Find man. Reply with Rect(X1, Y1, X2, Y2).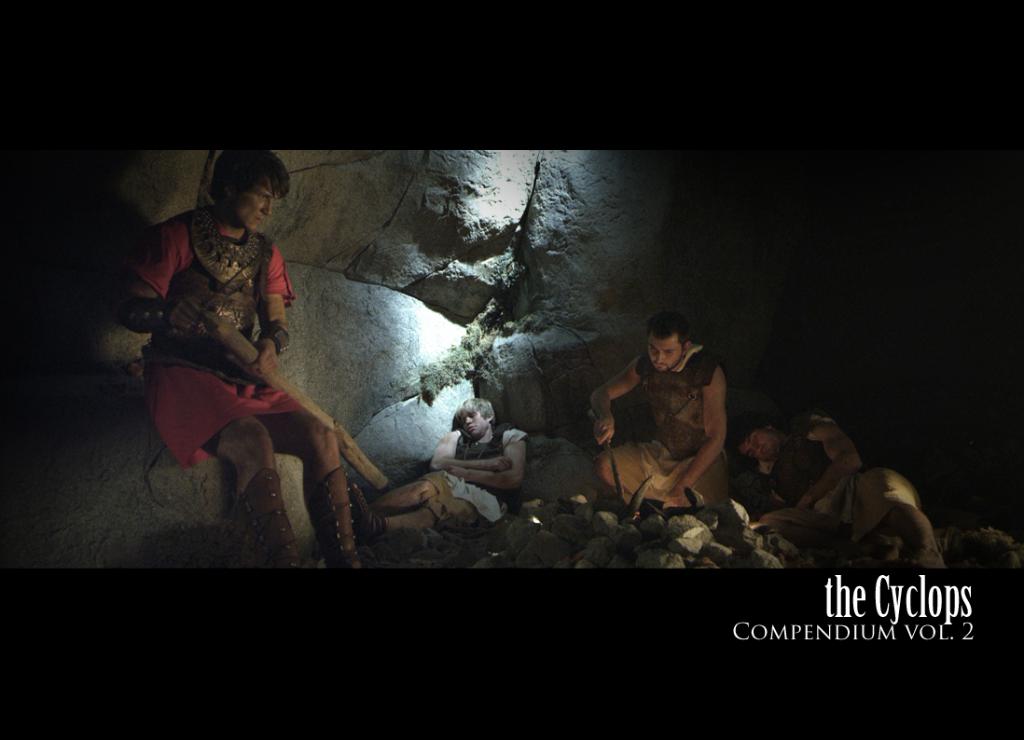
Rect(736, 413, 948, 571).
